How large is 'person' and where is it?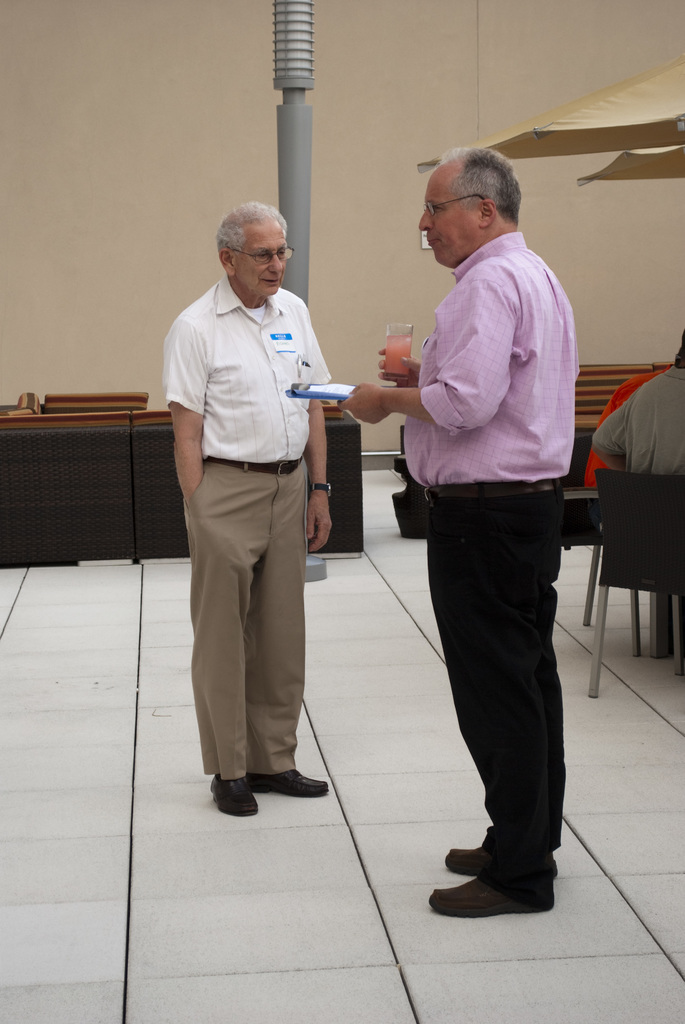
Bounding box: locate(590, 333, 684, 476).
